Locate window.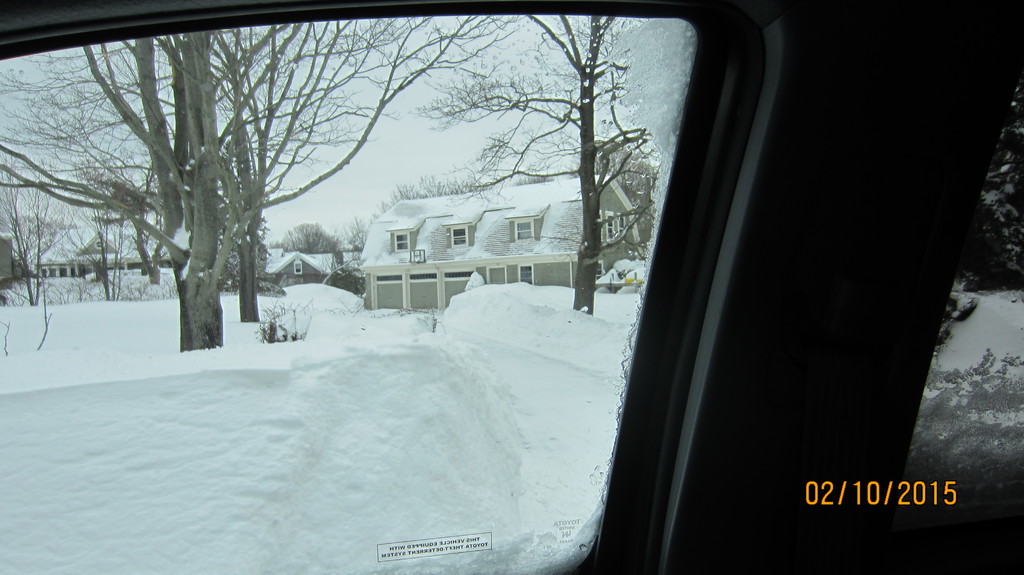
Bounding box: select_region(392, 232, 410, 253).
